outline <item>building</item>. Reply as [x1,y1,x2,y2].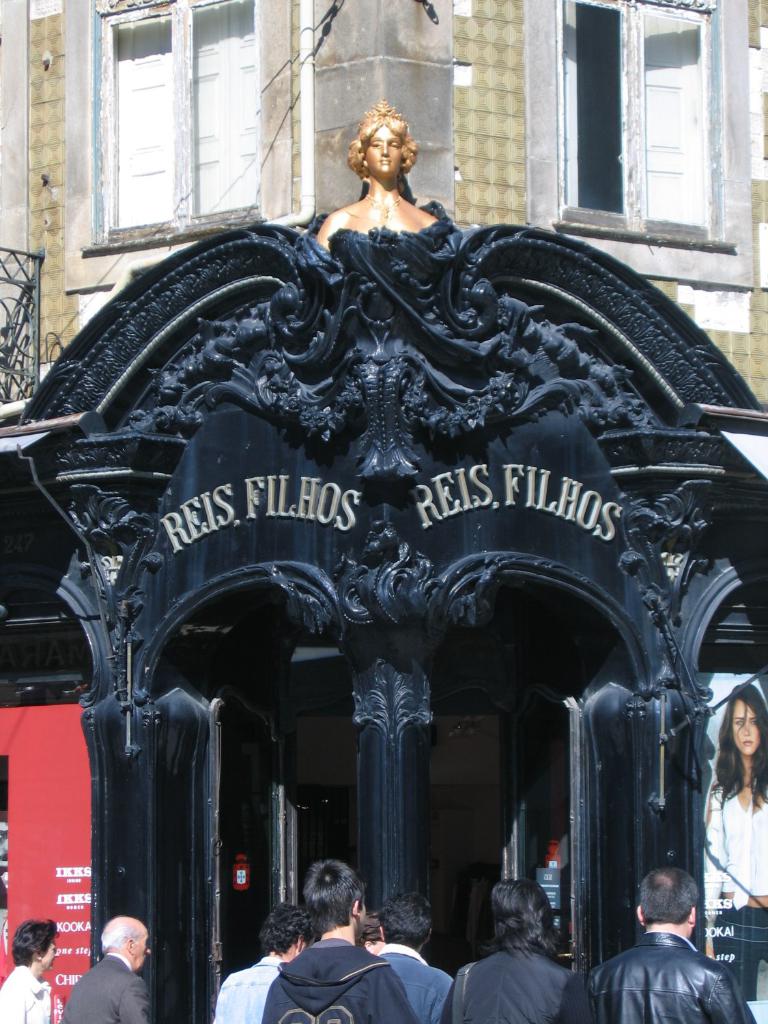
[0,0,767,1023].
